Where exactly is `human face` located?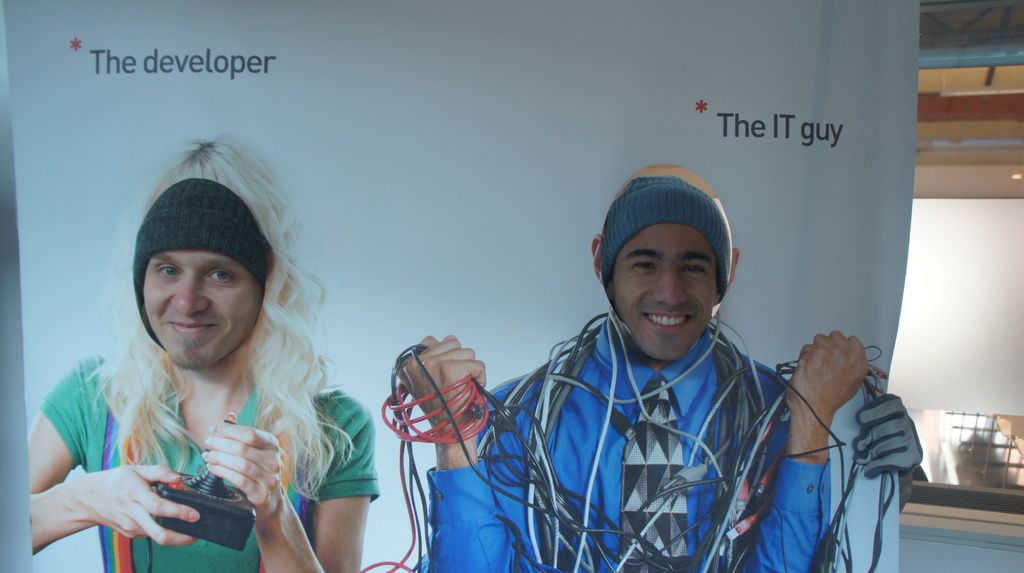
Its bounding box is bbox(612, 223, 717, 357).
